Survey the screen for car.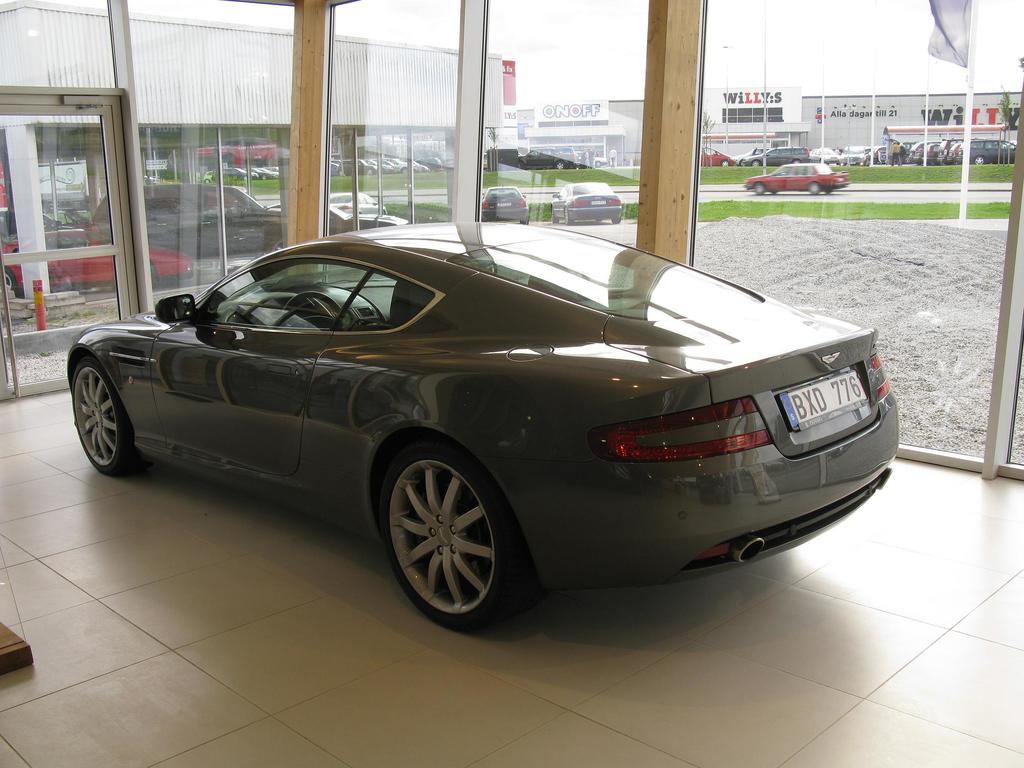
Survey found: left=0, top=211, right=86, bottom=244.
